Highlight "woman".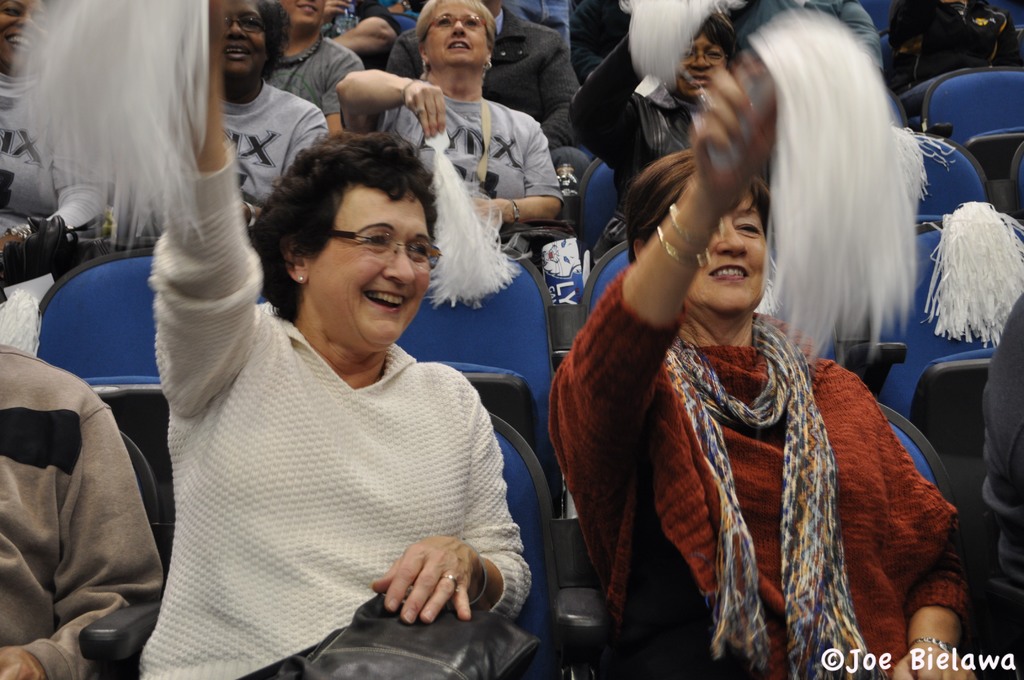
Highlighted region: Rect(560, 78, 947, 664).
